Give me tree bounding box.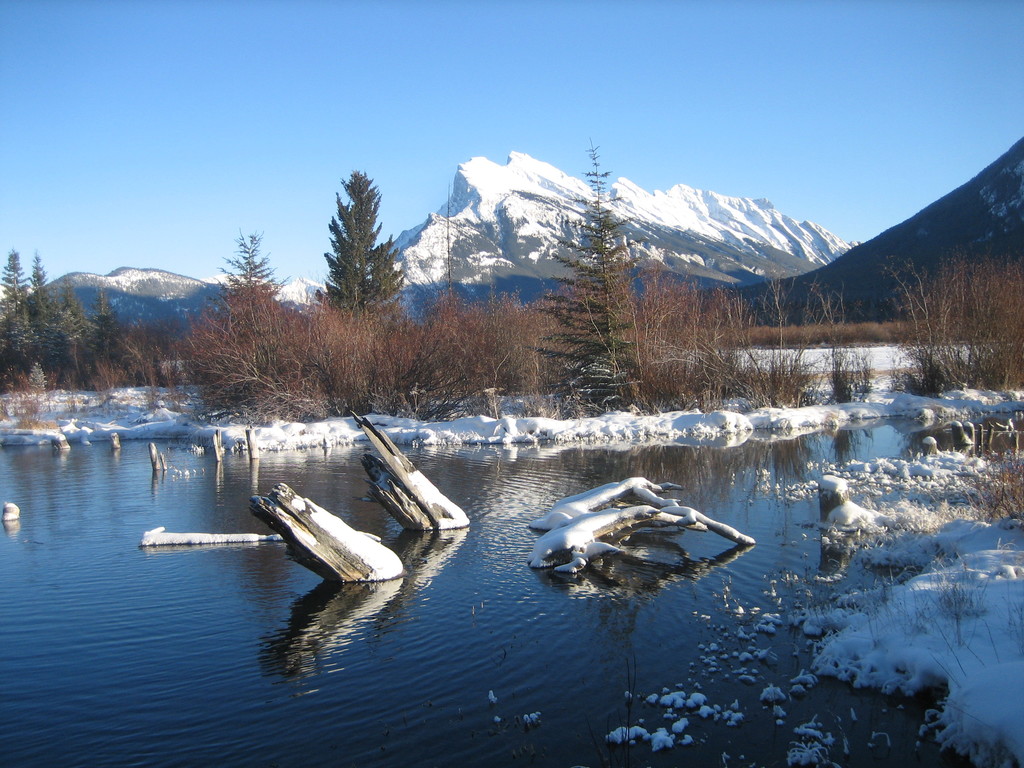
locate(322, 158, 415, 346).
